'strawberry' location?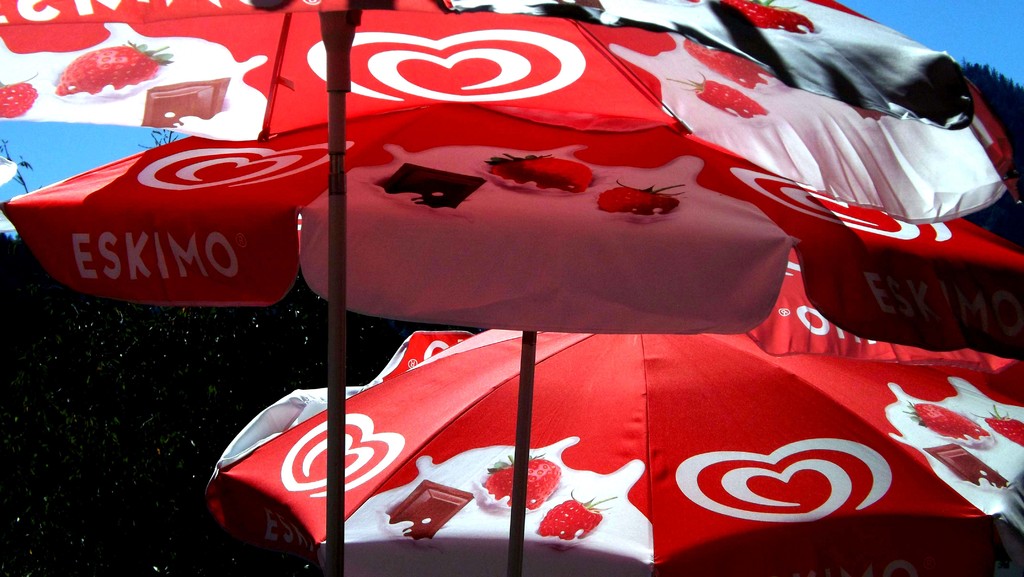
(x1=679, y1=35, x2=769, y2=86)
